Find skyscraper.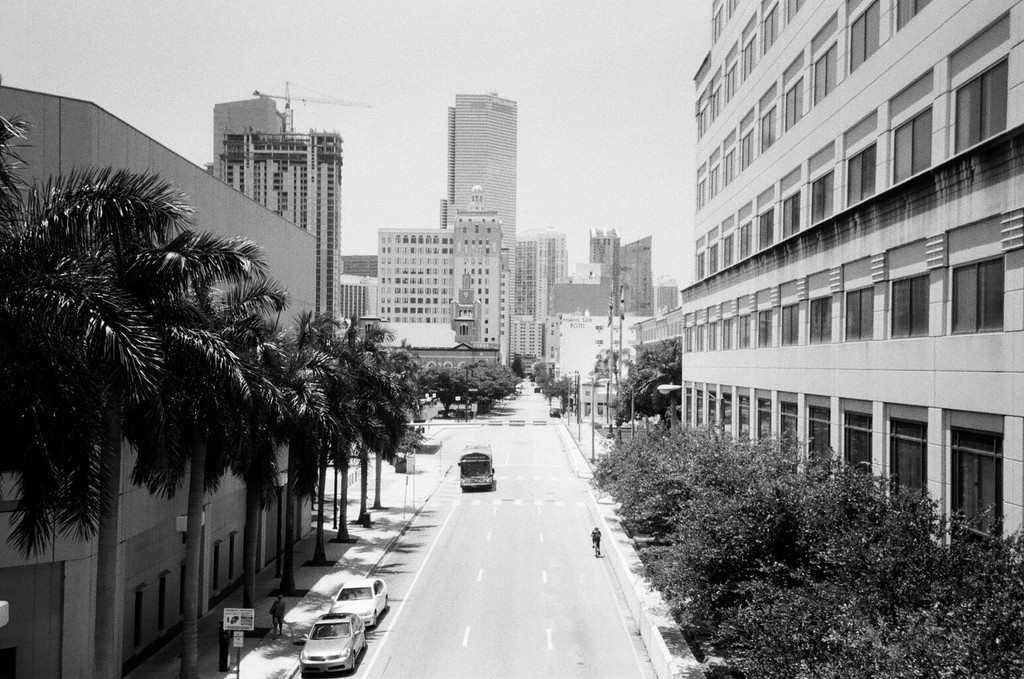
[210,99,340,328].
